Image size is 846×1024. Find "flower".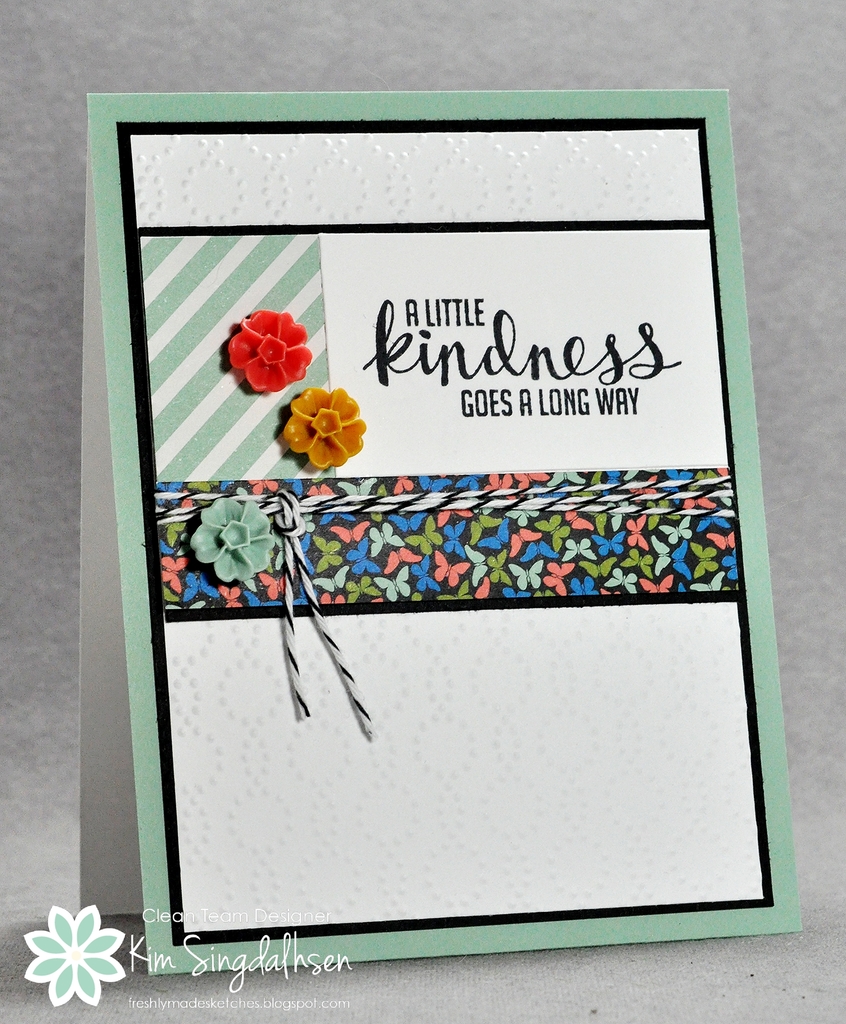
<region>225, 307, 316, 402</region>.
